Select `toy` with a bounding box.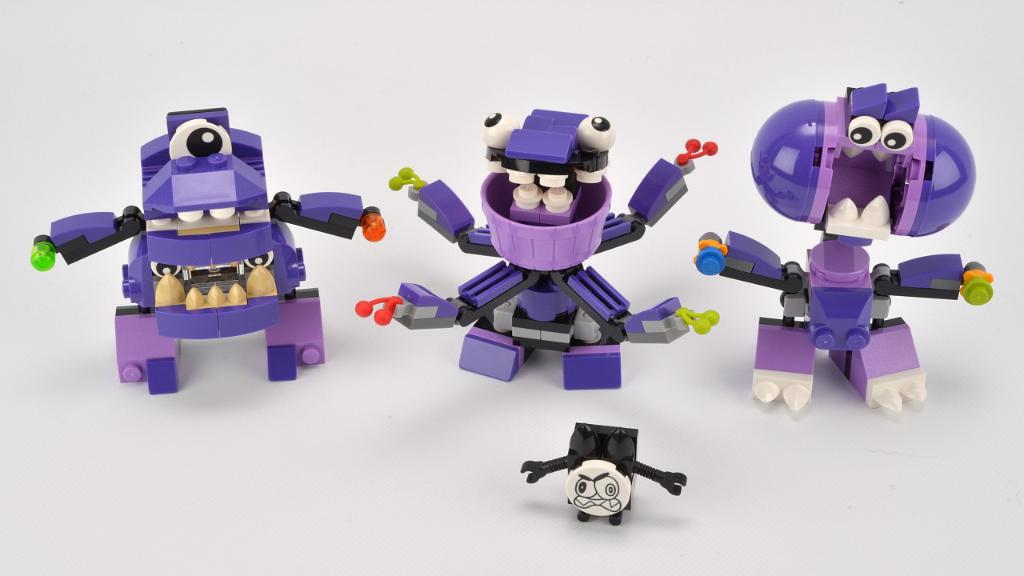
695,80,994,410.
